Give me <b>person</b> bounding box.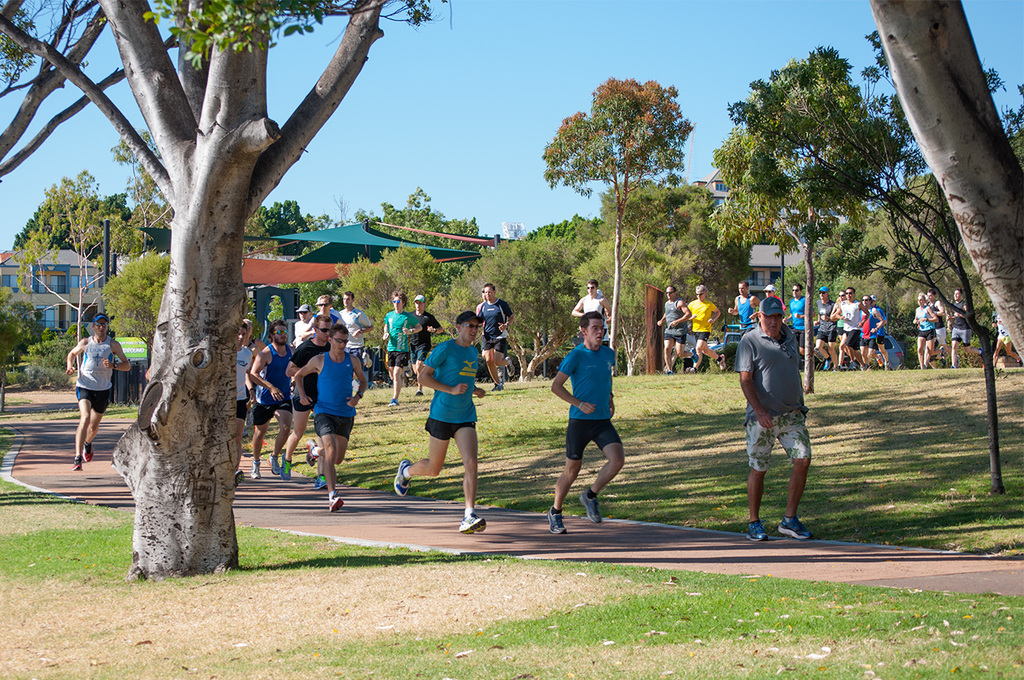
[394,311,488,538].
